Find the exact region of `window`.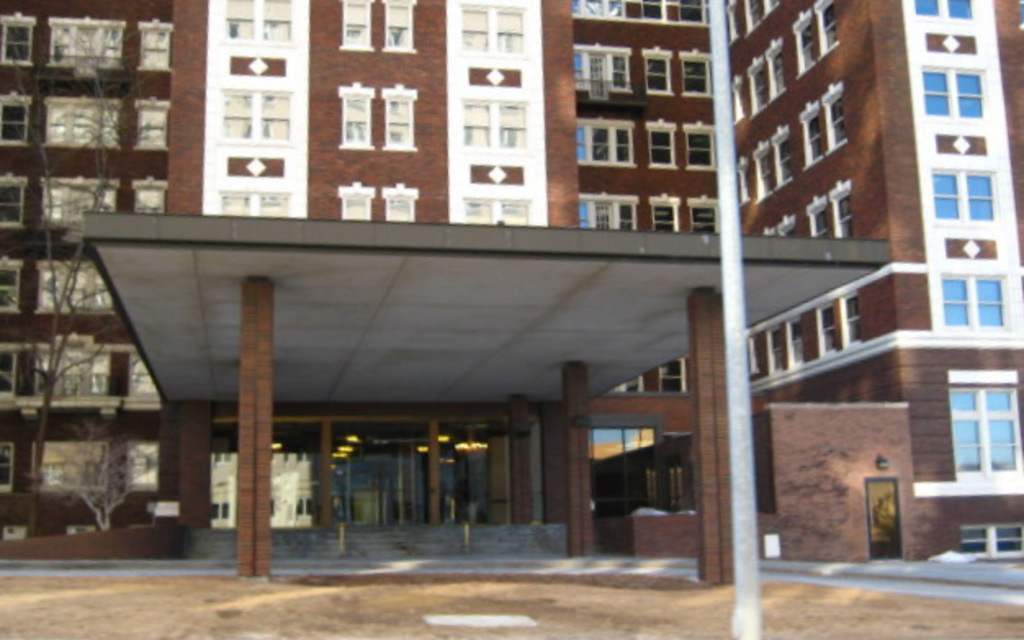
Exact region: rect(51, 329, 160, 403).
